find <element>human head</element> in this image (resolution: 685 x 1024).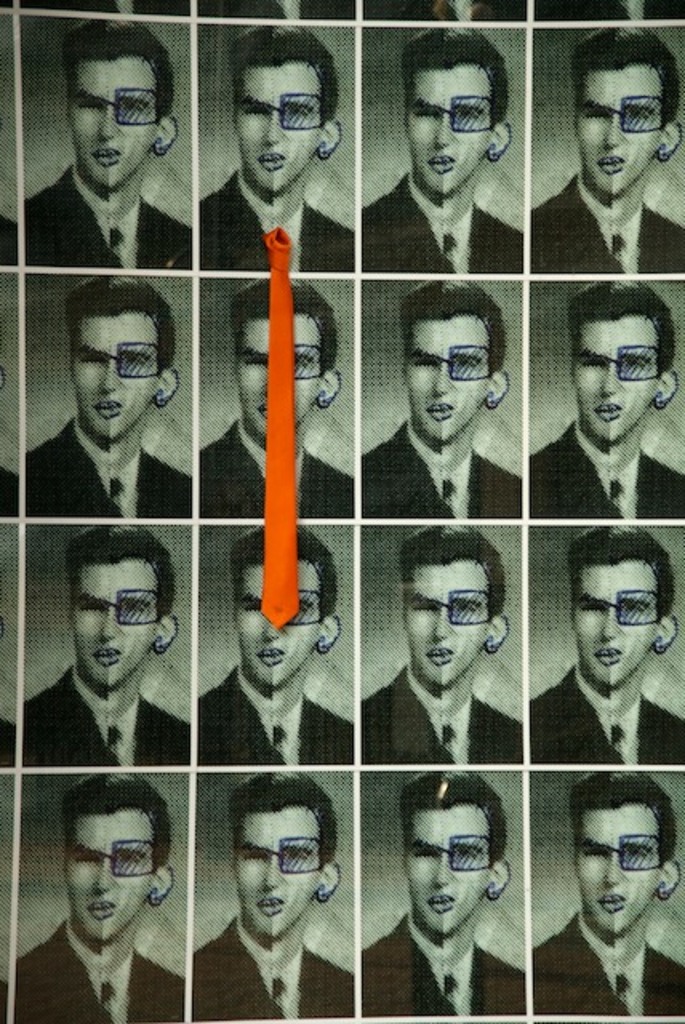
Rect(222, 768, 342, 939).
